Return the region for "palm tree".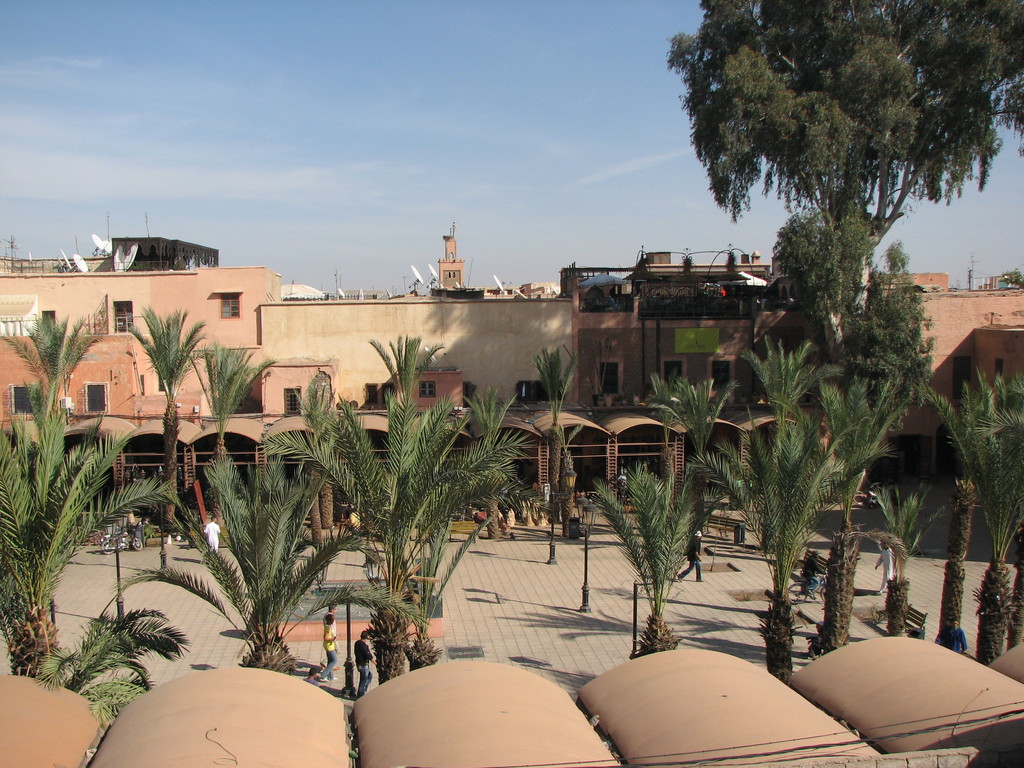
<box>516,353,588,531</box>.
